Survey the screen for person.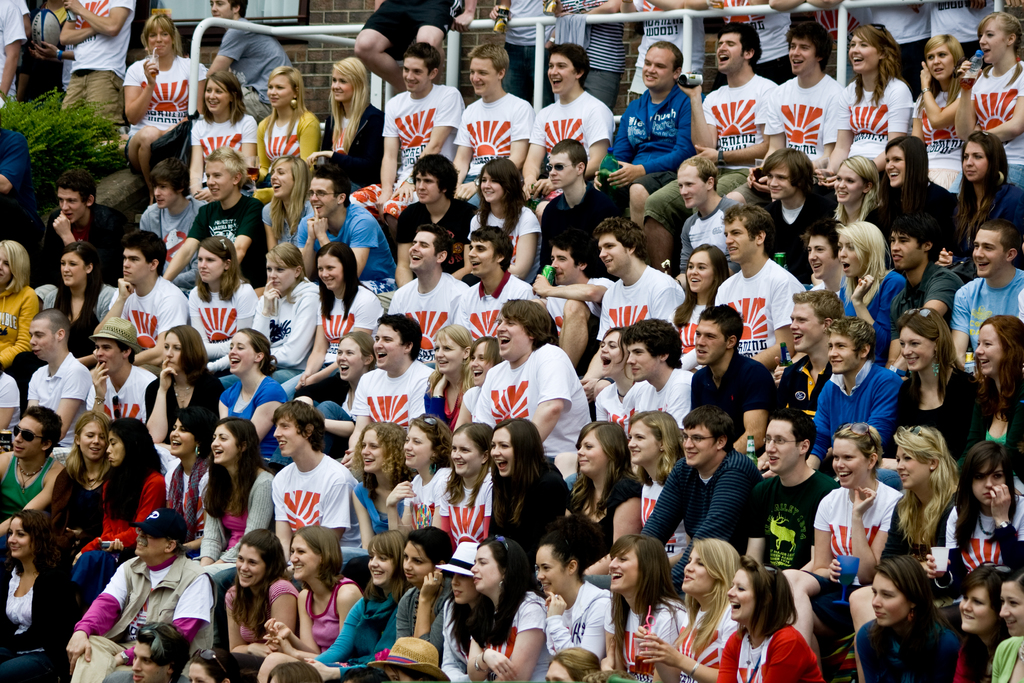
Survey found: {"left": 0, "top": 414, "right": 62, "bottom": 533}.
